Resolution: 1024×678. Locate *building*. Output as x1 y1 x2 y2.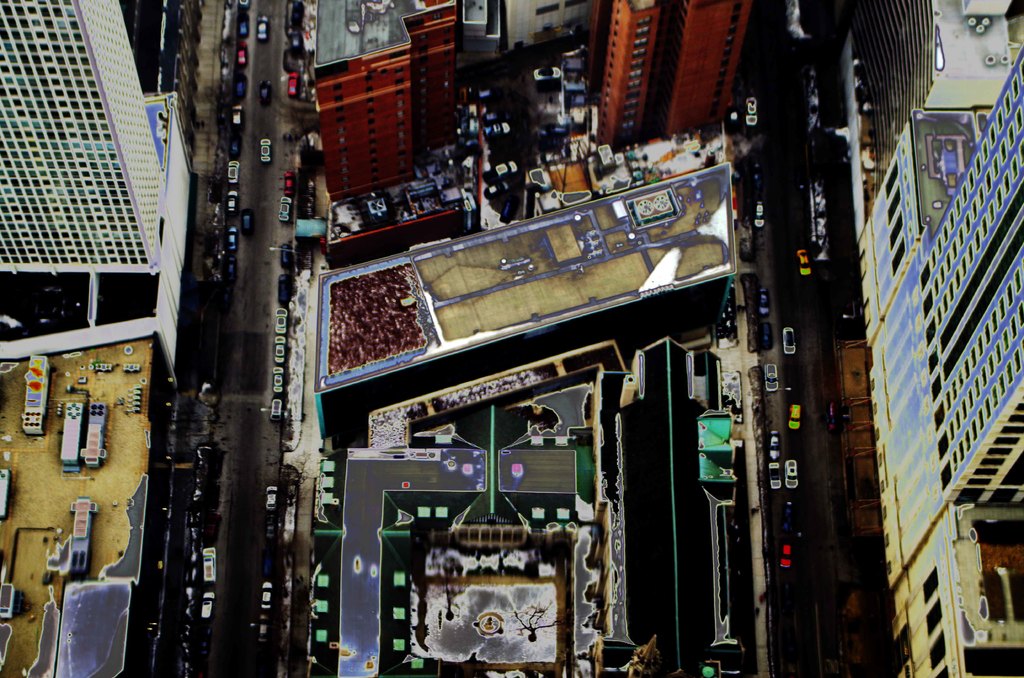
587 0 743 151.
